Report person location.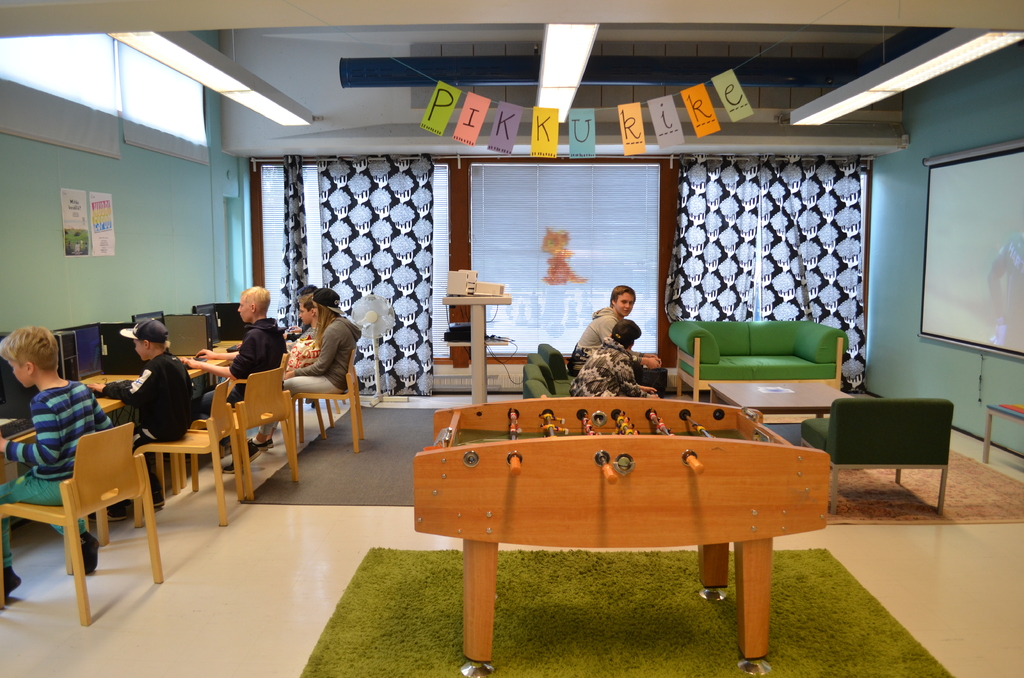
Report: 87,318,191,515.
